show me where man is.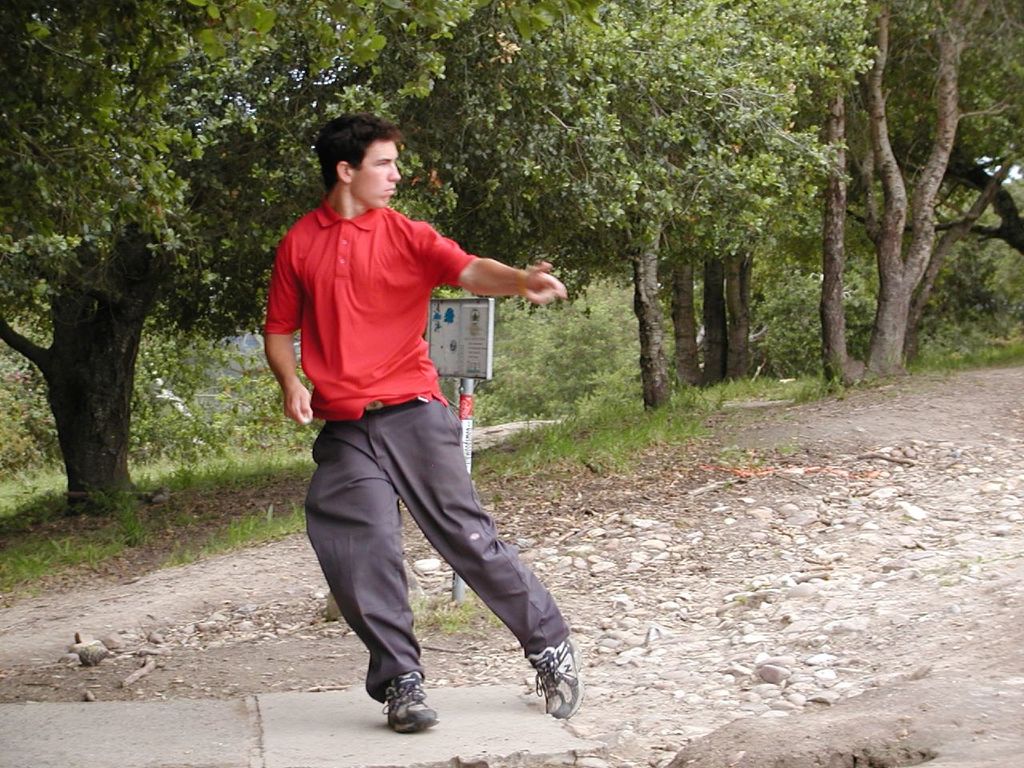
man is at 261 124 574 728.
